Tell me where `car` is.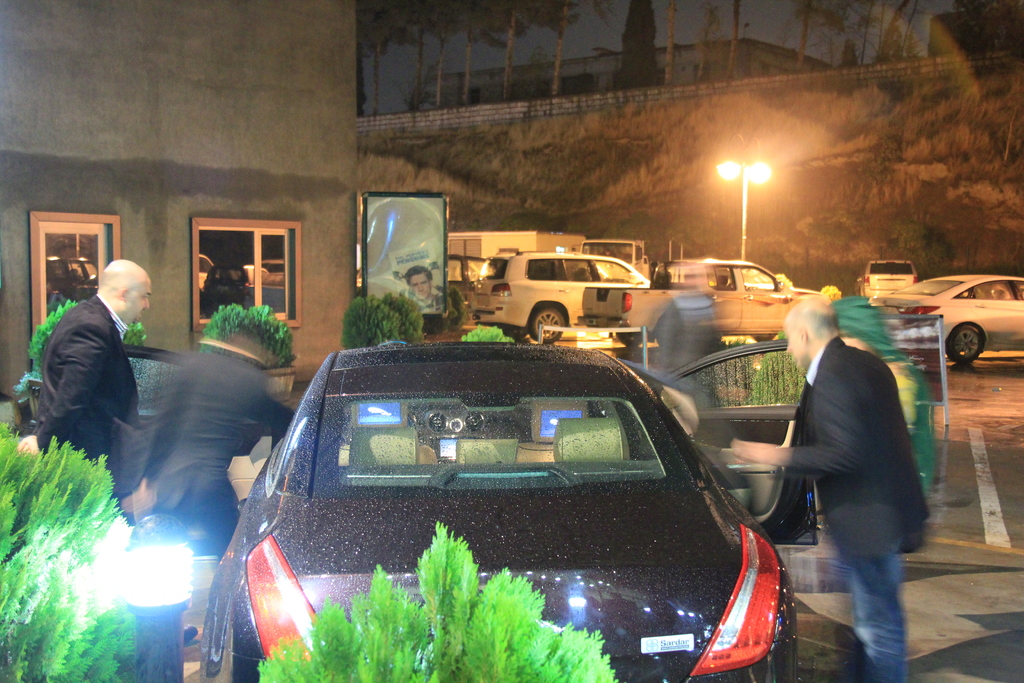
`car` is at l=470, t=249, r=650, b=347.
